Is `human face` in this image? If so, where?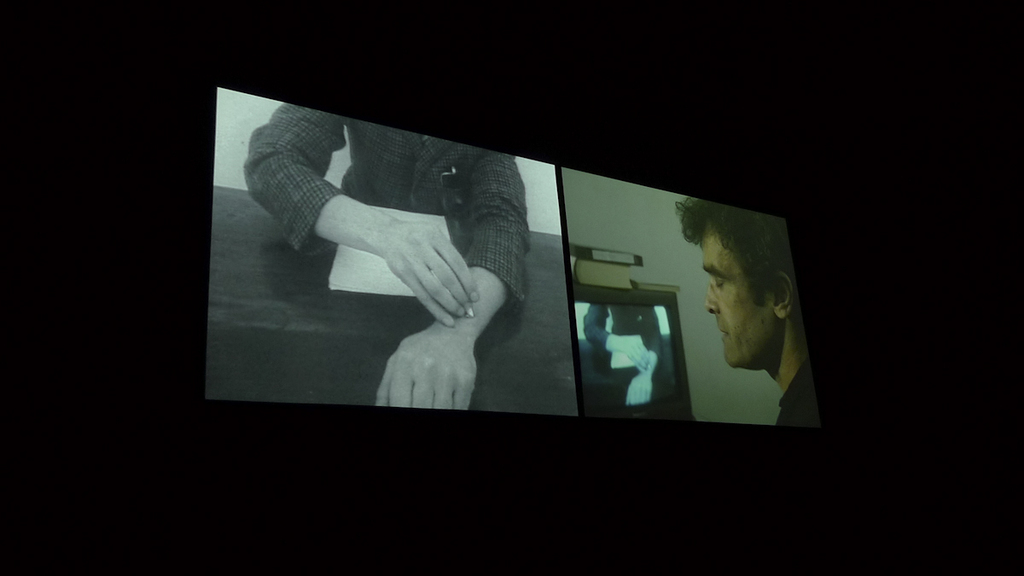
Yes, at [left=701, top=230, right=785, bottom=365].
